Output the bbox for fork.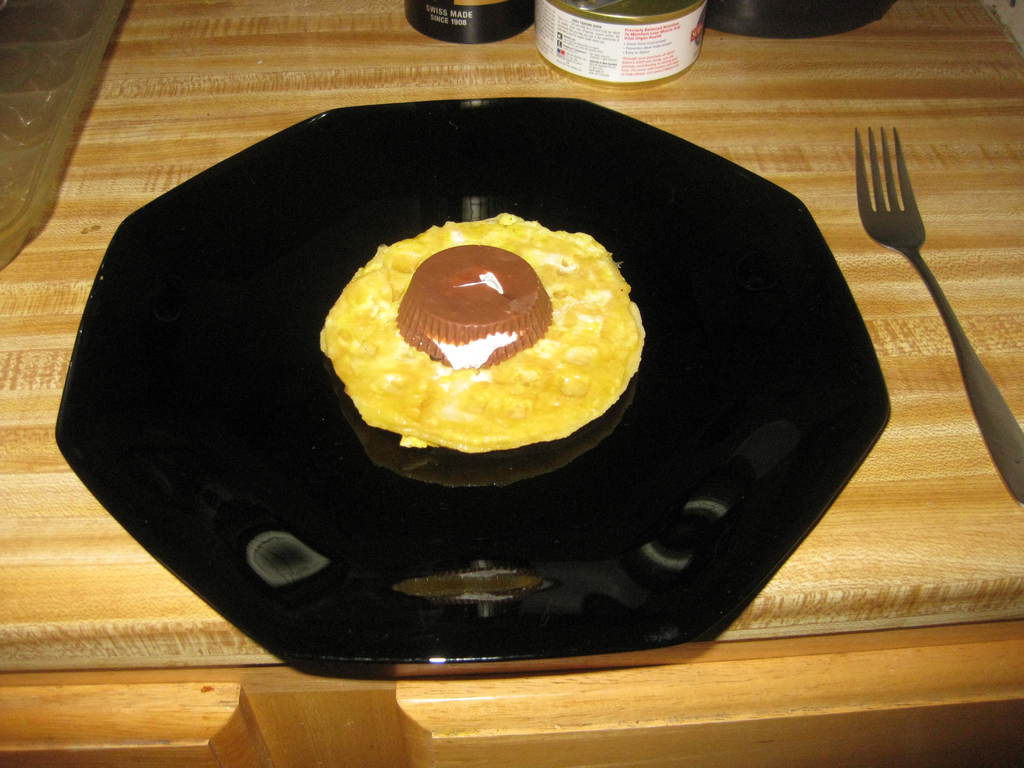
select_region(849, 112, 1018, 538).
